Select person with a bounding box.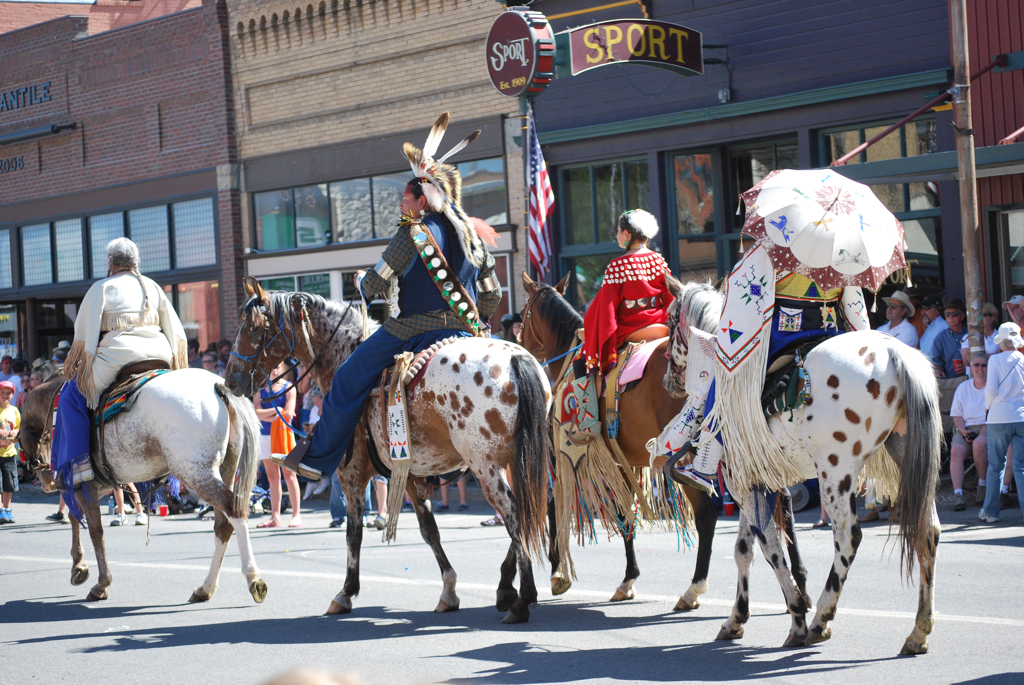
<region>371, 477, 396, 531</region>.
